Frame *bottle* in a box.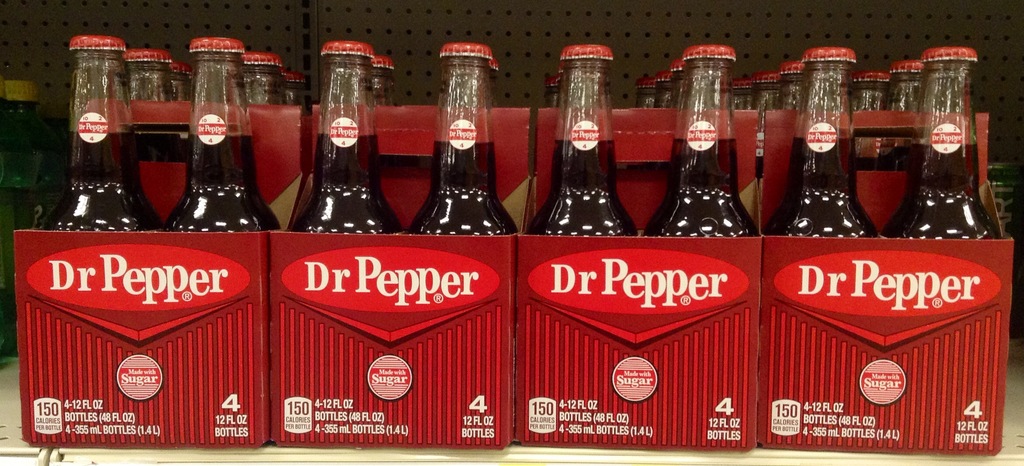
x1=240, y1=50, x2=290, y2=112.
